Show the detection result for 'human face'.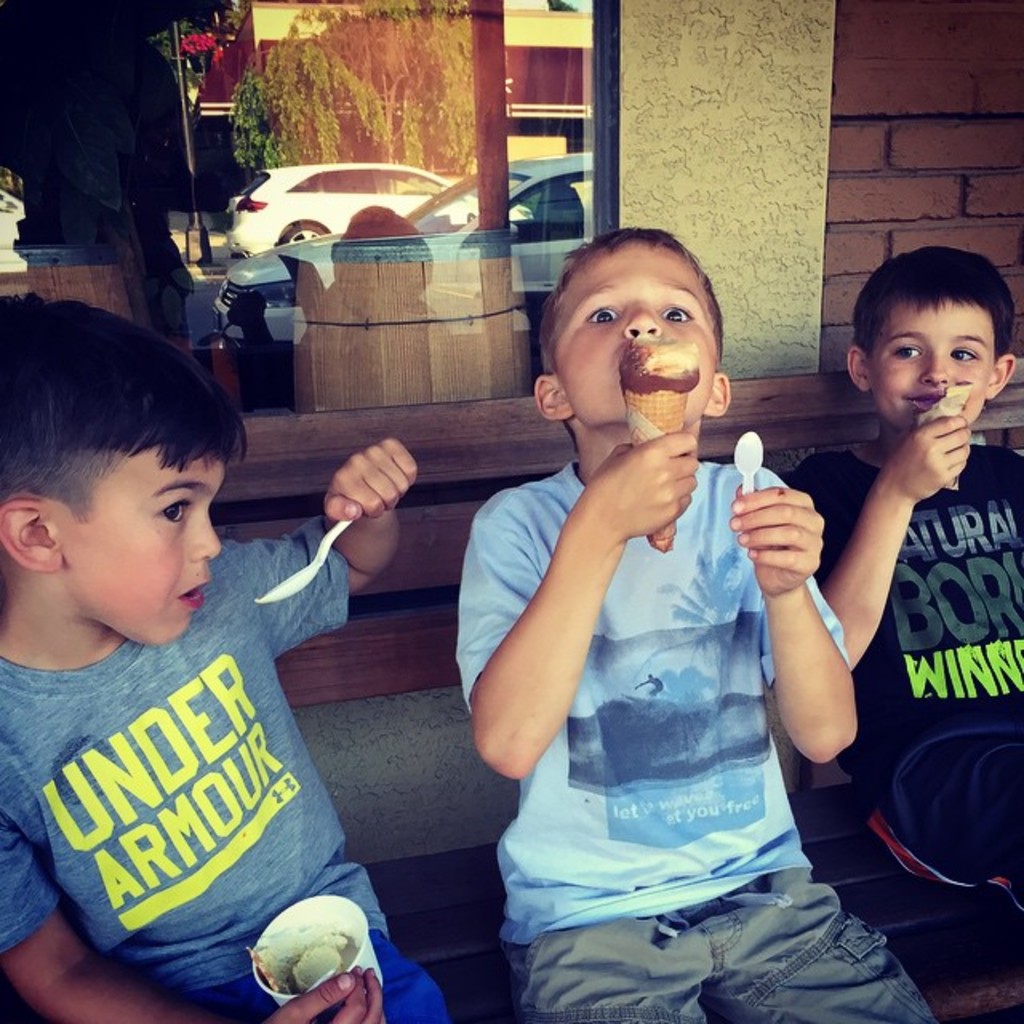
(x1=864, y1=296, x2=997, y2=432).
